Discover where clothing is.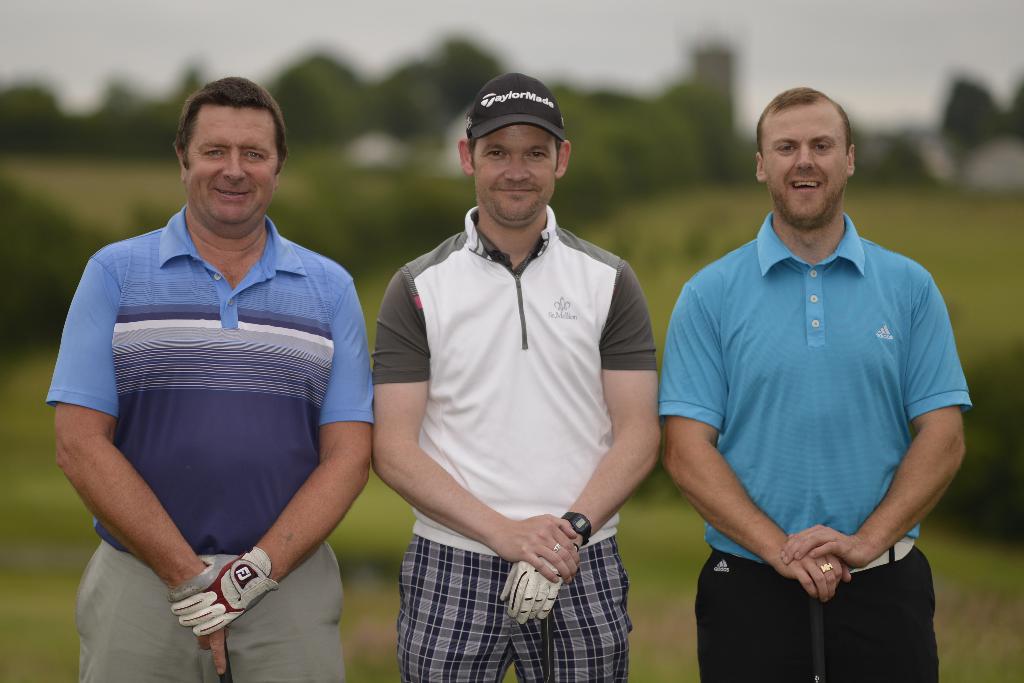
Discovered at x1=657, y1=210, x2=971, y2=682.
